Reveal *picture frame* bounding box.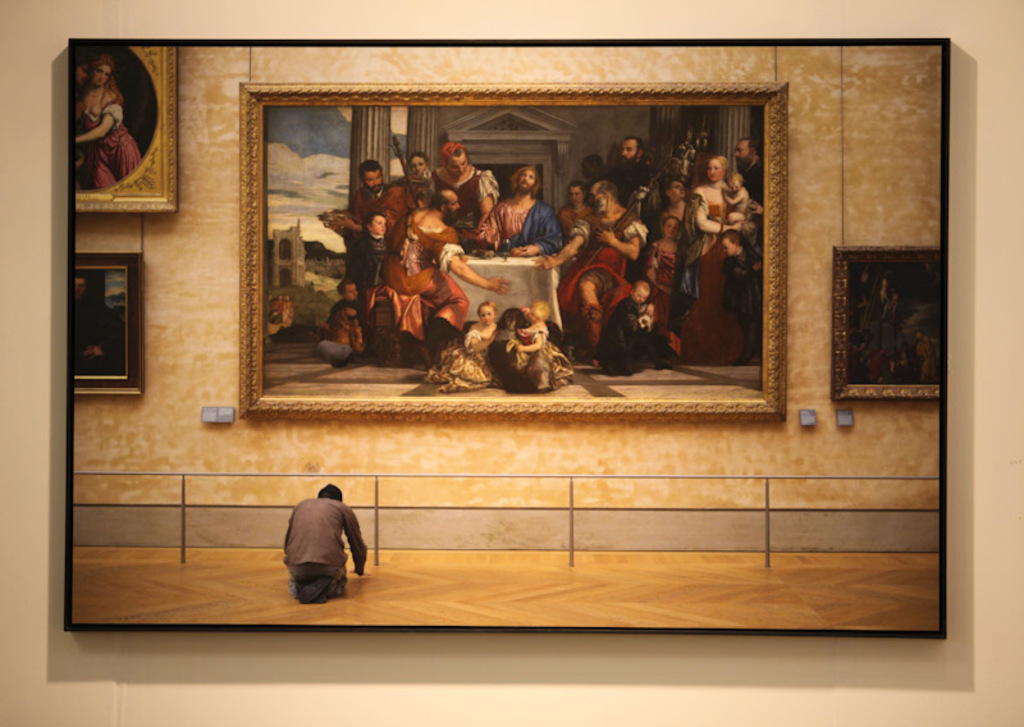
Revealed: <region>65, 38, 948, 639</region>.
